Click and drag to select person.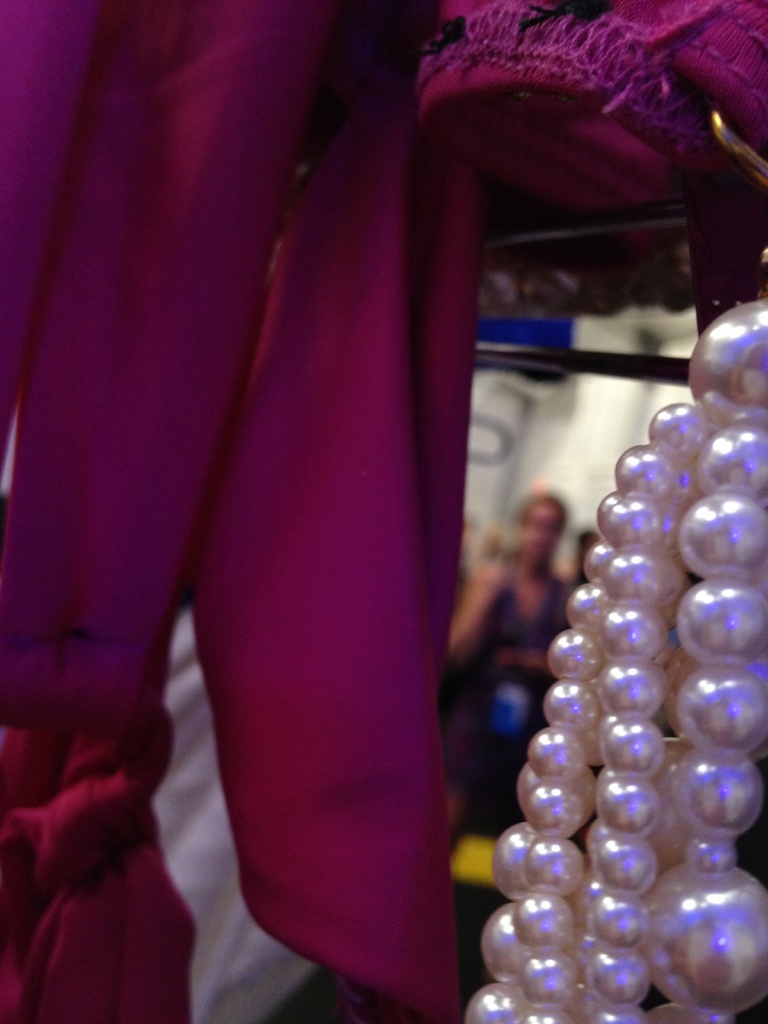
Selection: [x1=414, y1=472, x2=619, y2=787].
